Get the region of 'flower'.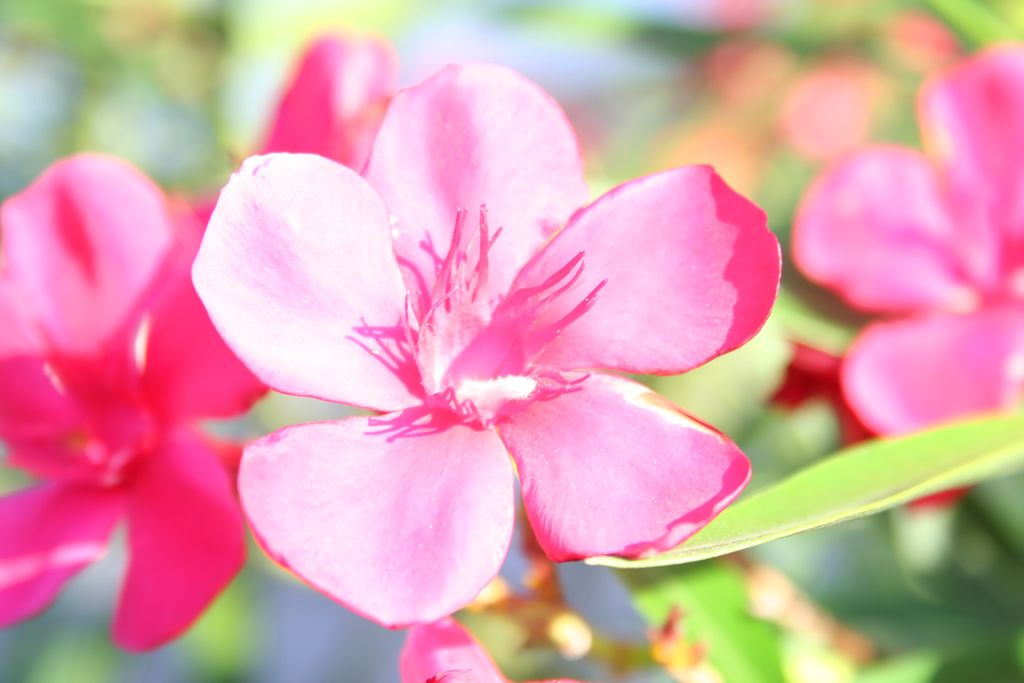
<box>0,28,404,658</box>.
